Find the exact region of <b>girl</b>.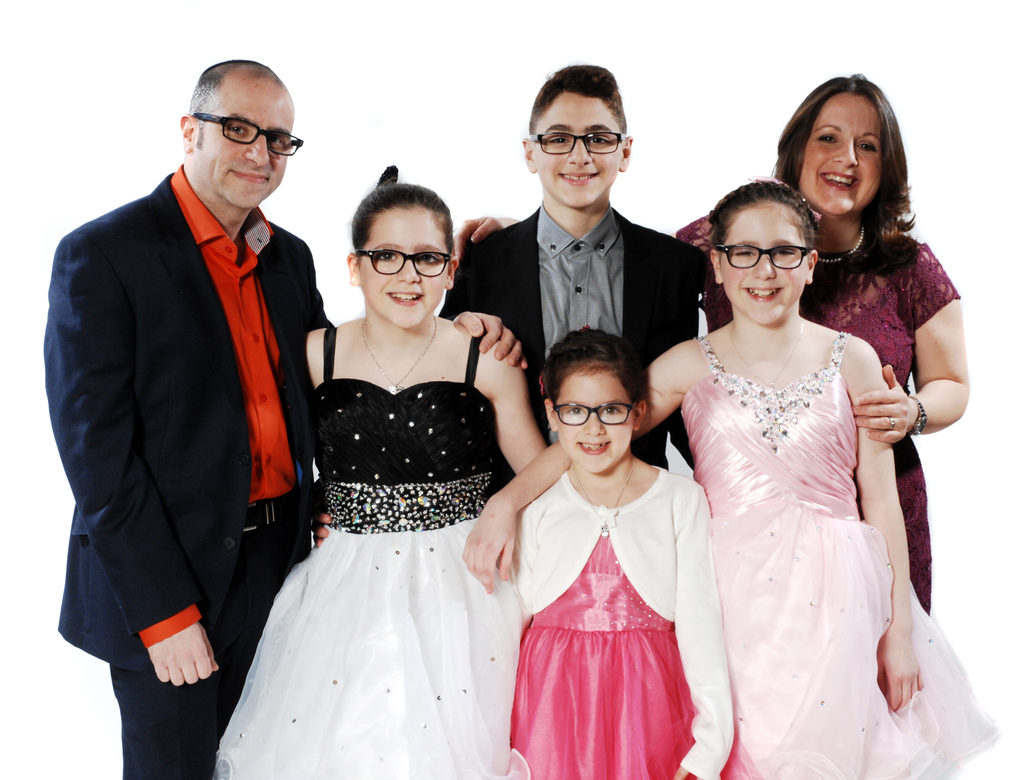
Exact region: crop(212, 170, 556, 779).
